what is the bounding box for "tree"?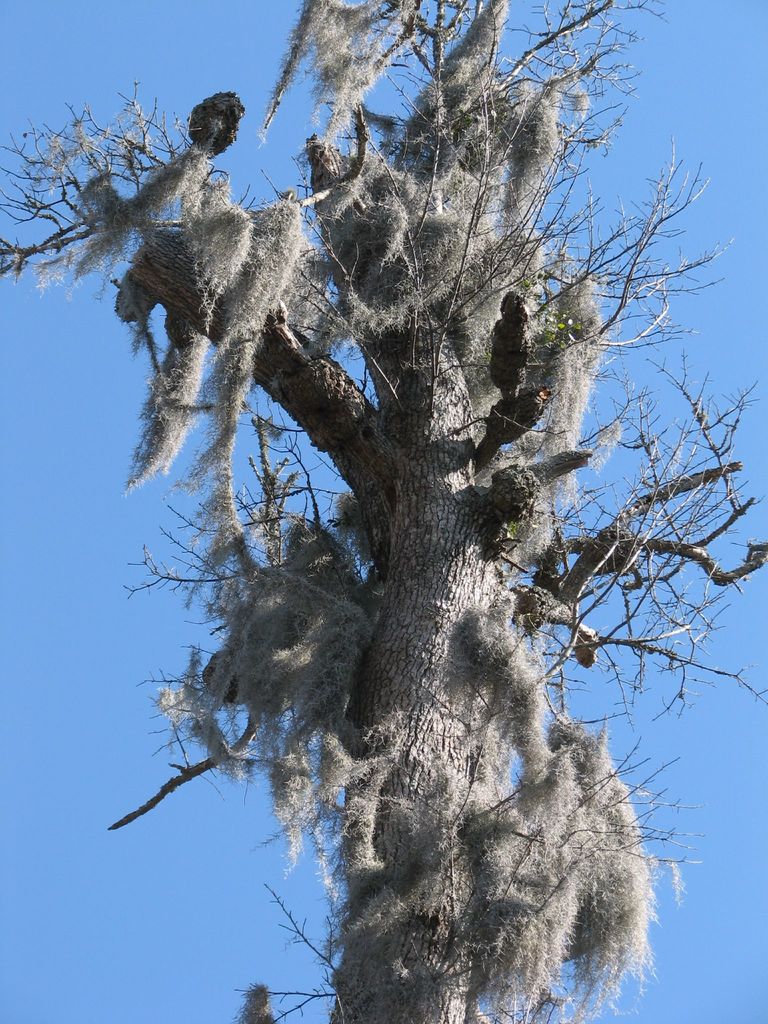
pyautogui.locateOnScreen(0, 0, 767, 1023).
